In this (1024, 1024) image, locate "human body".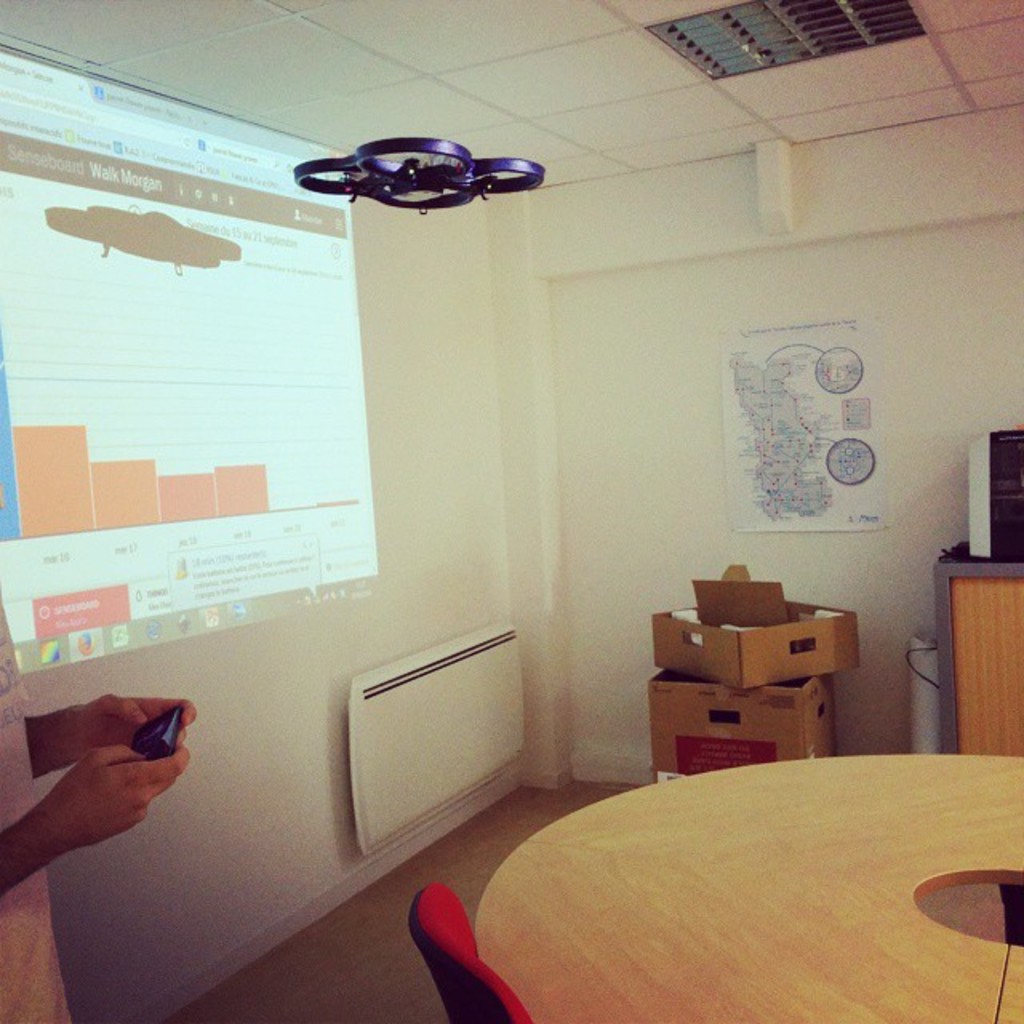
Bounding box: <region>0, 578, 192, 1022</region>.
